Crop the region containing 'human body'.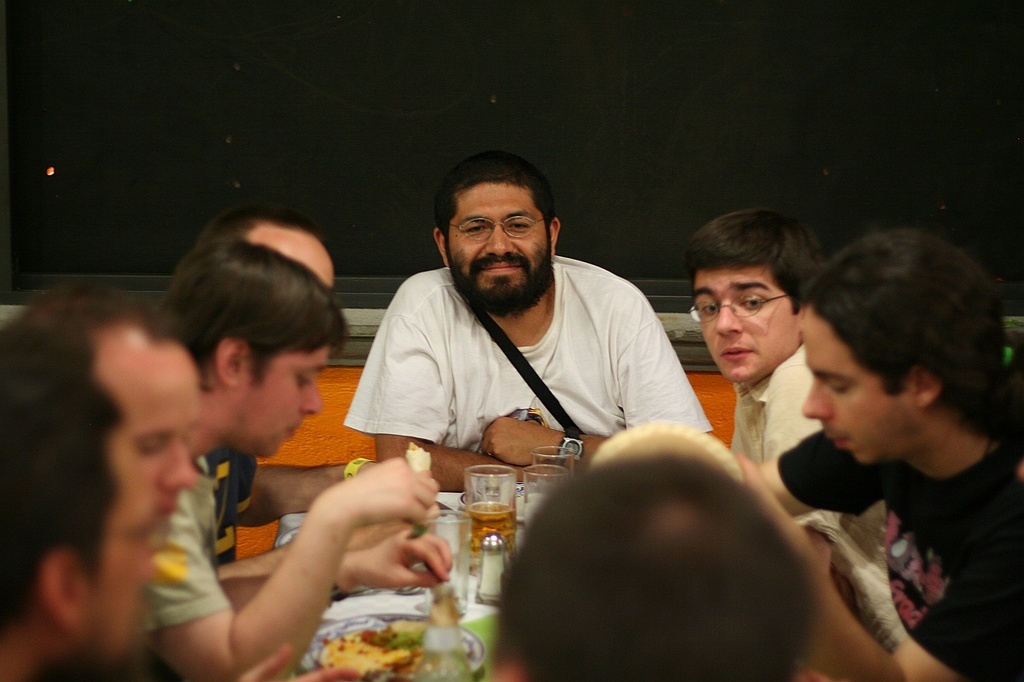
Crop region: (344, 180, 725, 483).
